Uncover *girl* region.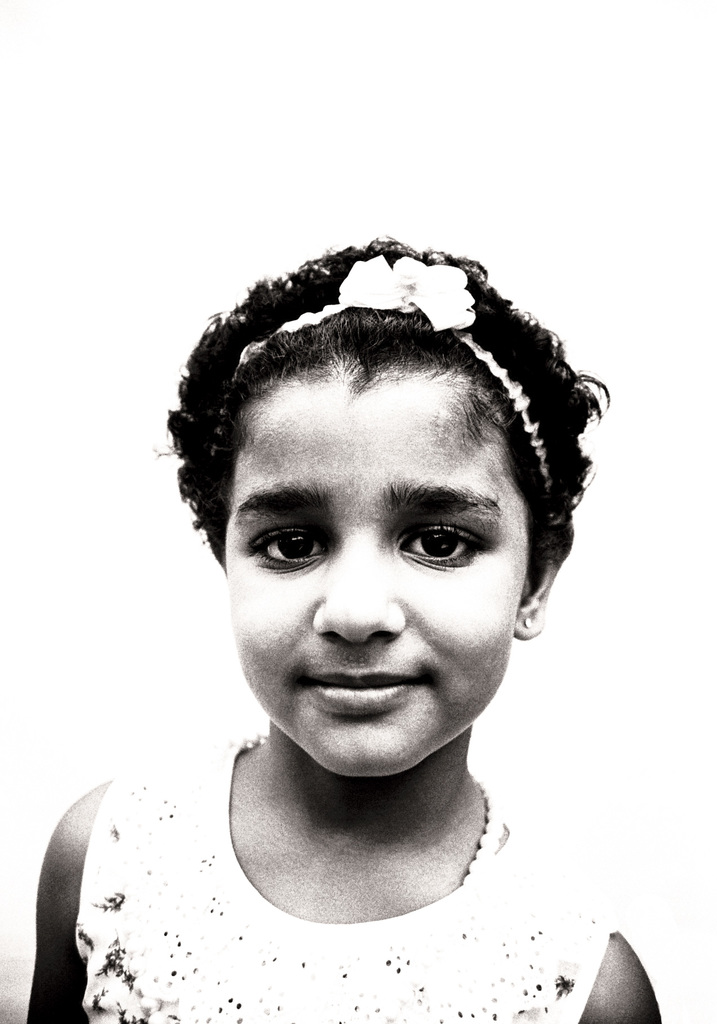
Uncovered: bbox=(24, 242, 660, 1023).
